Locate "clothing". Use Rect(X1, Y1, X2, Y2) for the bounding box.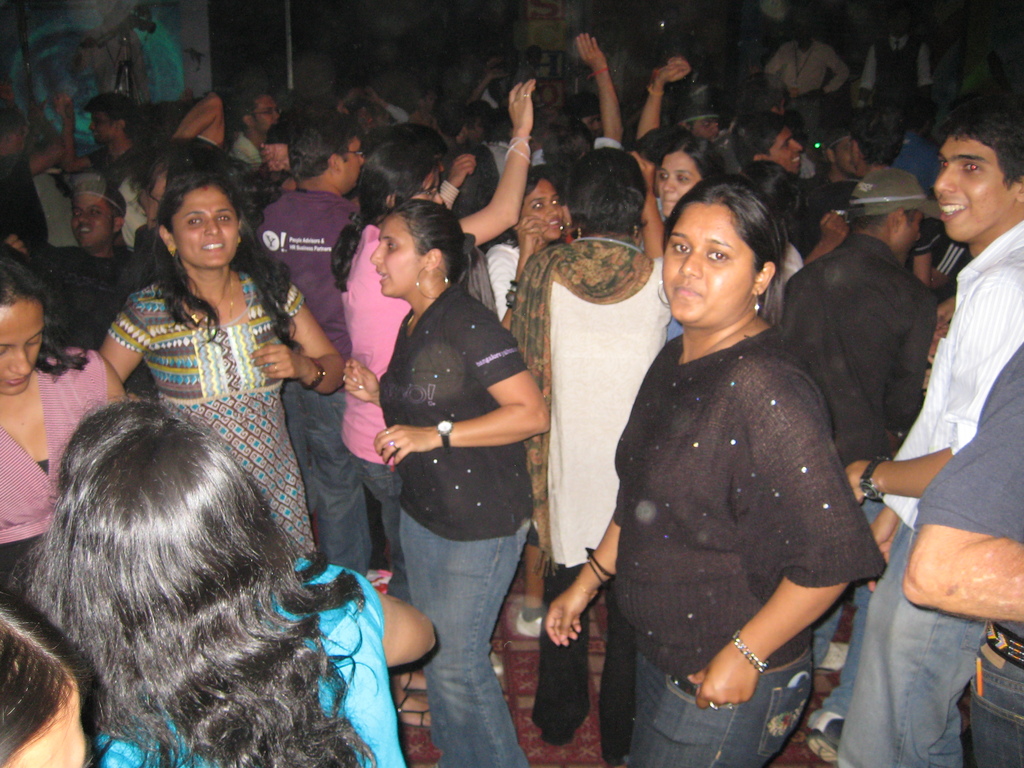
Rect(837, 218, 1023, 766).
